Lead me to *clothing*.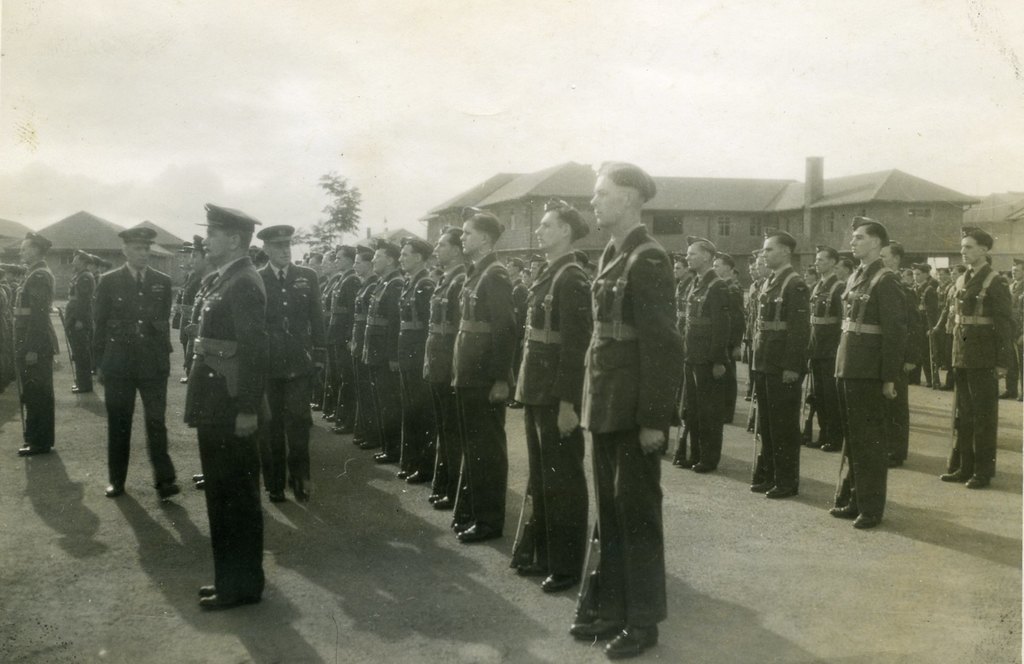
Lead to bbox=(307, 268, 519, 533).
